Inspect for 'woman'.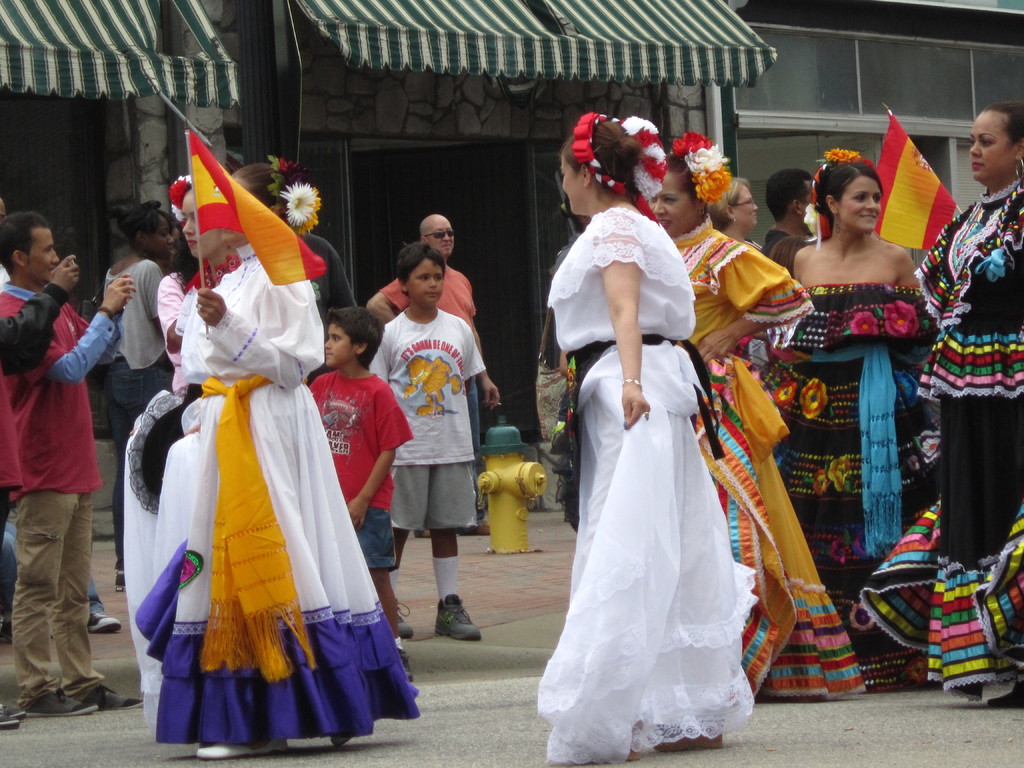
Inspection: [758,137,929,692].
